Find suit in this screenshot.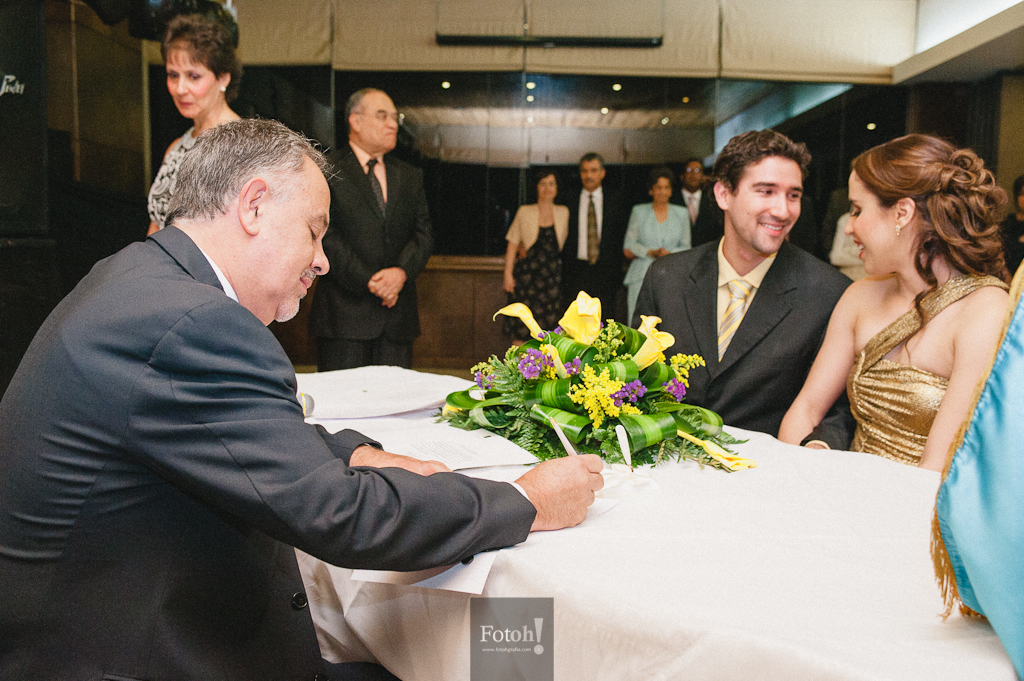
The bounding box for suit is left=319, top=142, right=440, bottom=373.
